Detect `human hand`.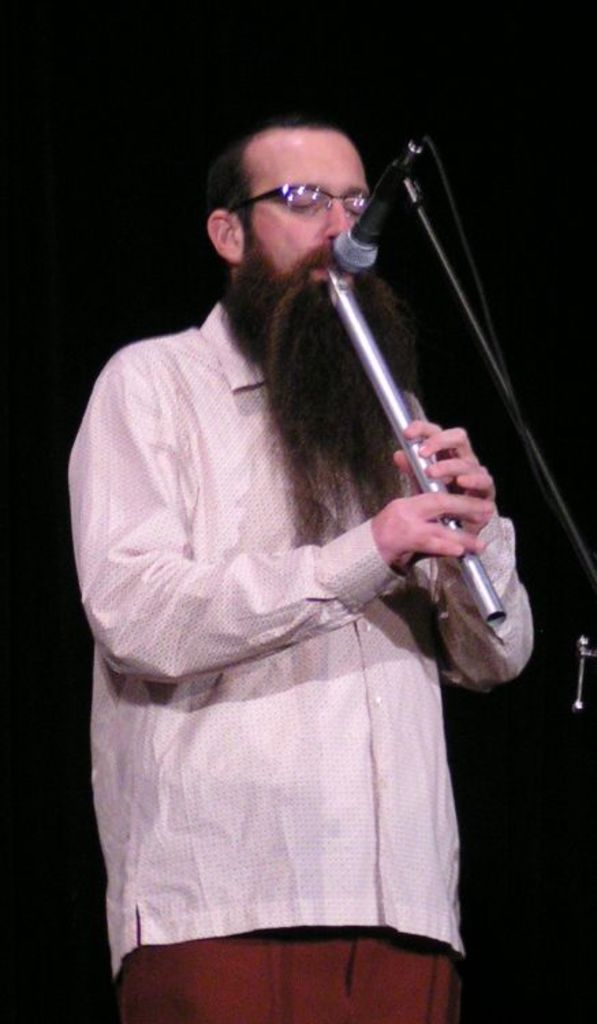
Detected at [left=369, top=494, right=496, bottom=576].
